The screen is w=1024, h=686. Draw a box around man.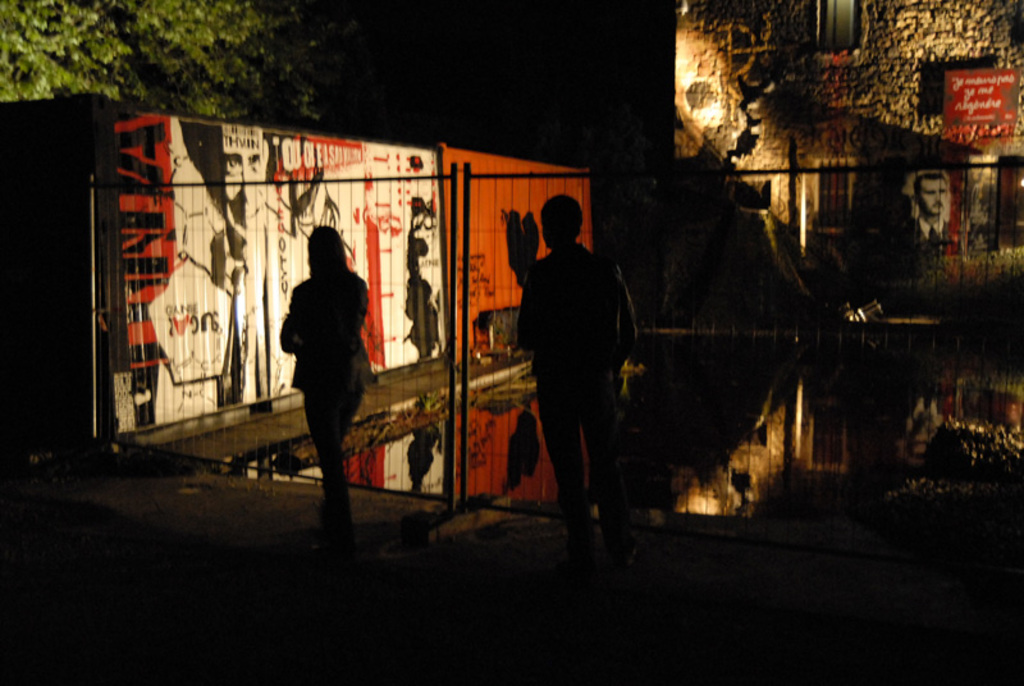
x1=908 y1=166 x2=957 y2=262.
